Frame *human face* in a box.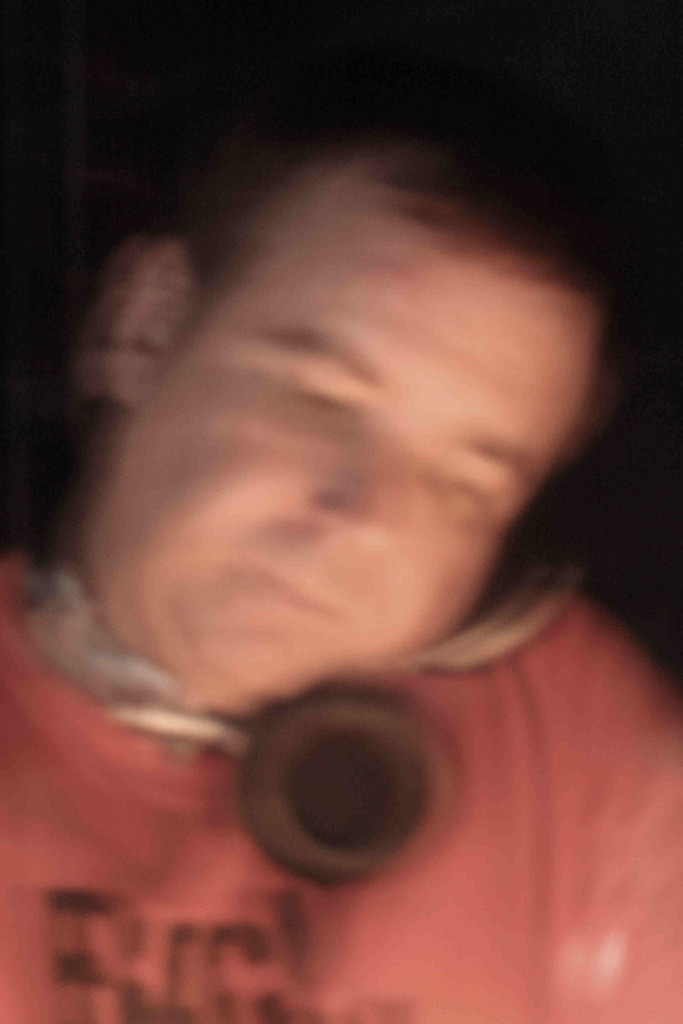
74, 143, 606, 706.
